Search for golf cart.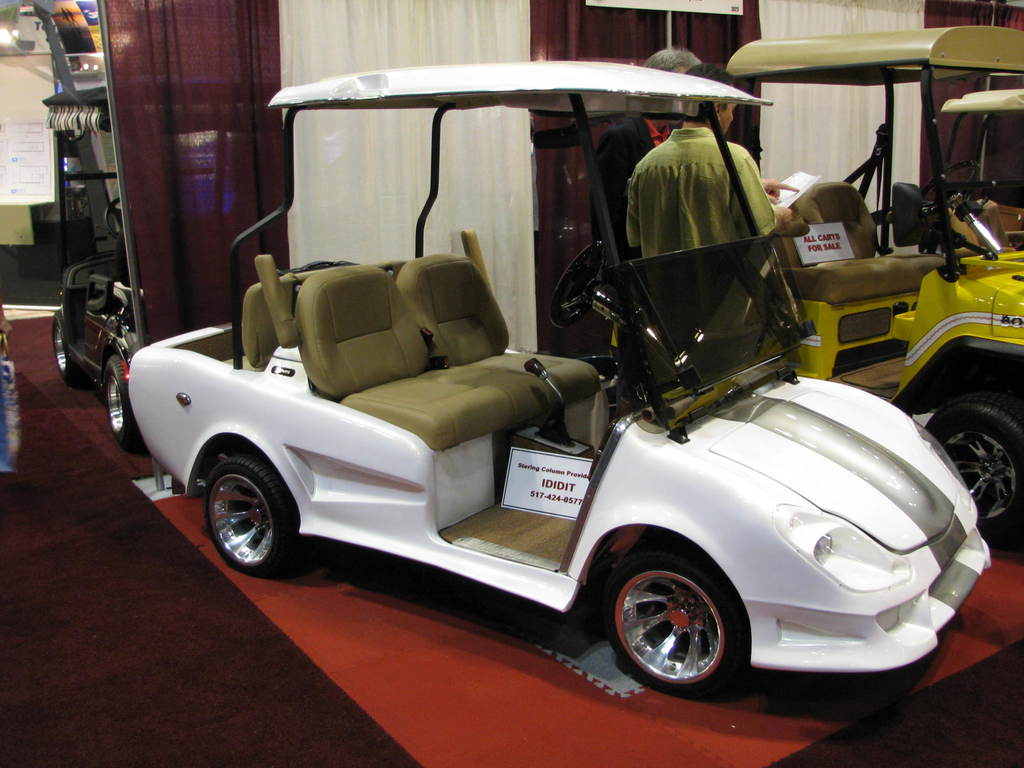
Found at pyautogui.locateOnScreen(51, 82, 276, 454).
